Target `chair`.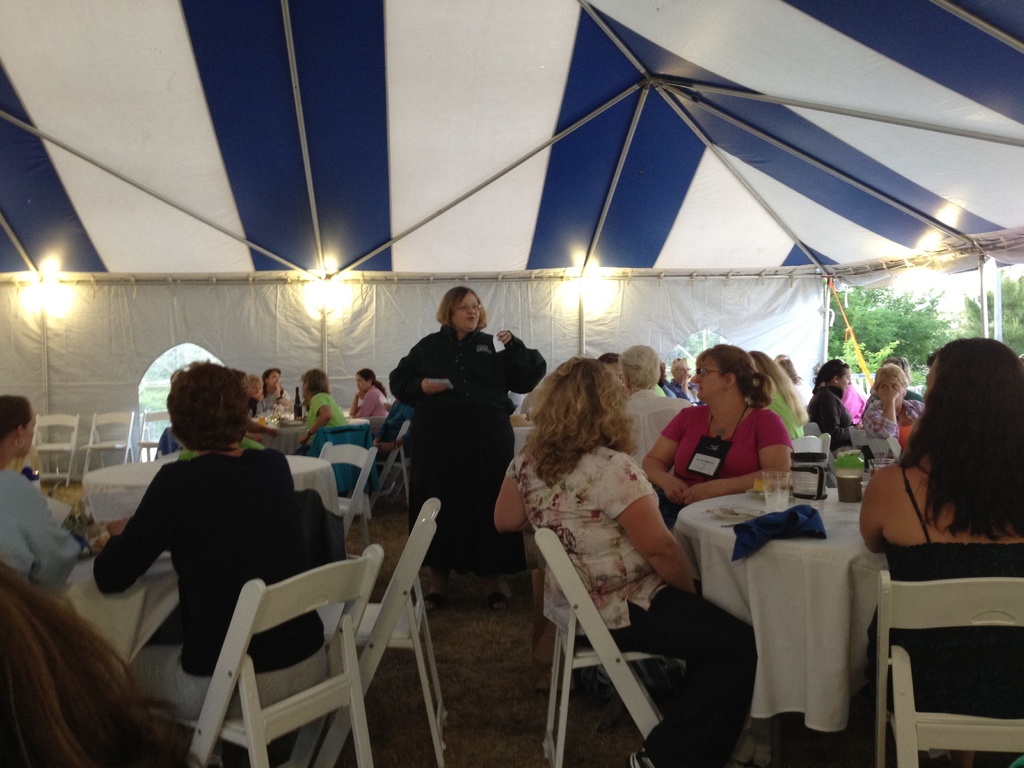
Target region: {"left": 881, "top": 574, "right": 1023, "bottom": 767}.
